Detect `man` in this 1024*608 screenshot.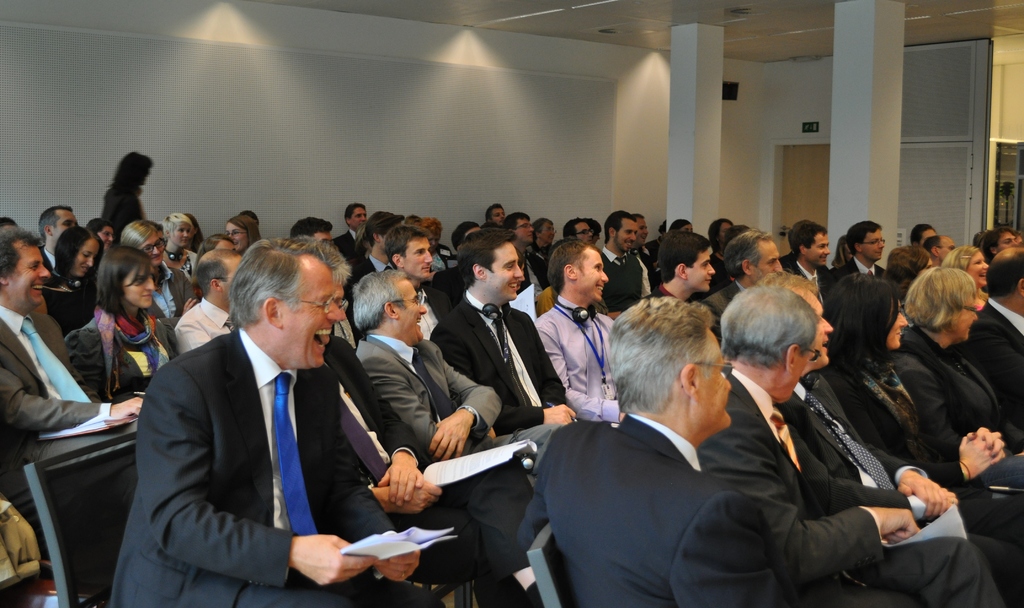
Detection: <region>348, 207, 419, 284</region>.
